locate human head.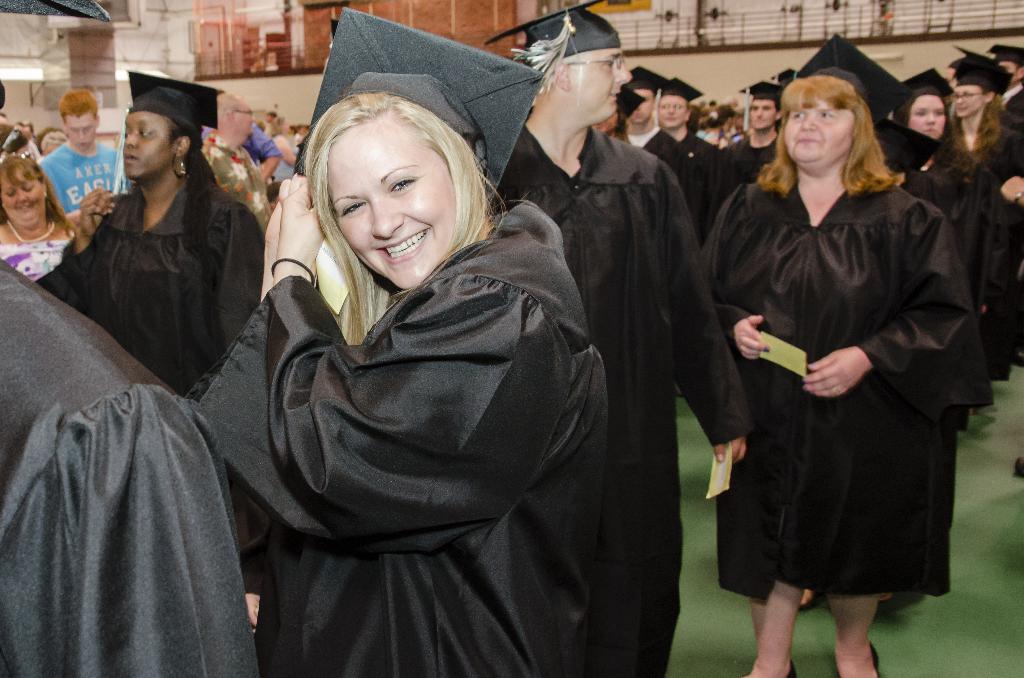
Bounding box: region(893, 88, 949, 144).
